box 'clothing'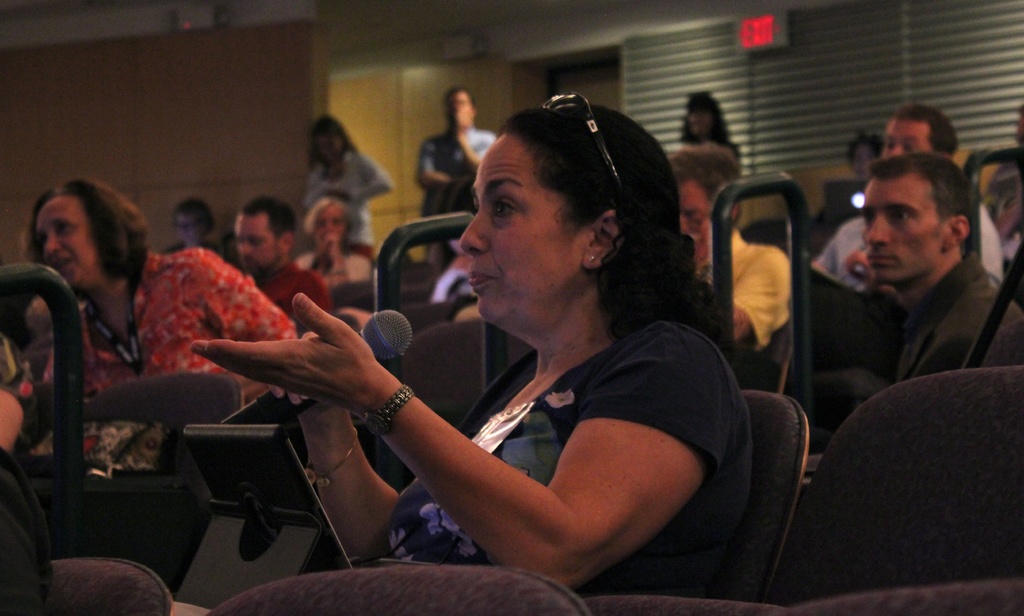
left=44, top=247, right=291, bottom=479
